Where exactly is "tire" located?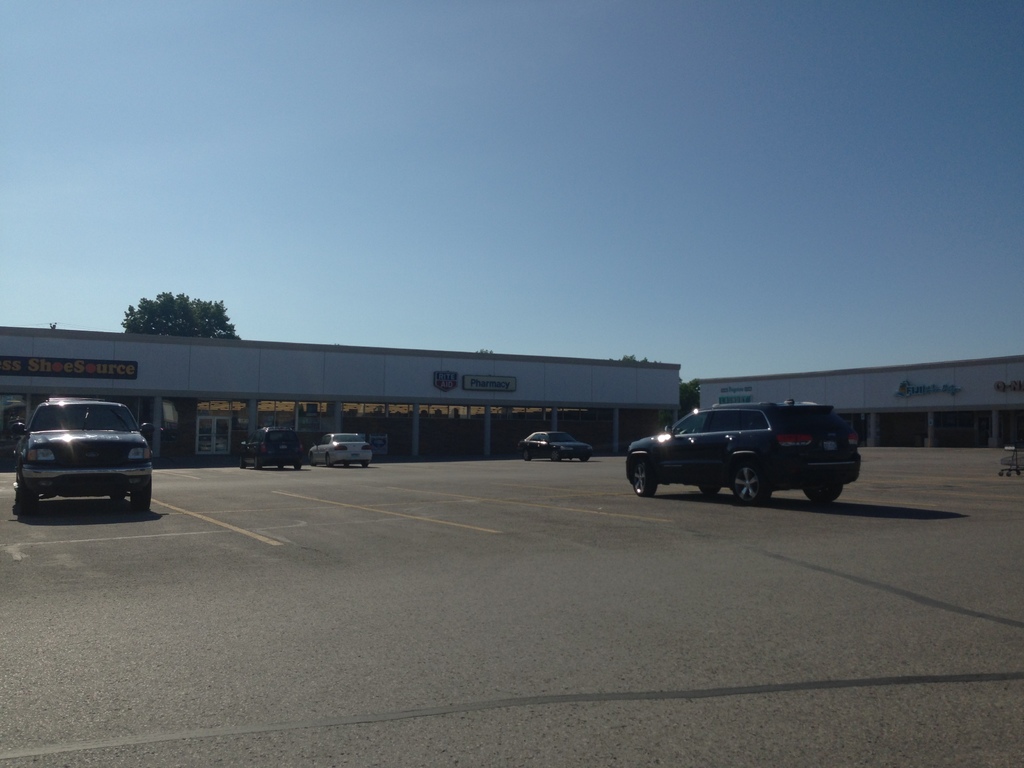
Its bounding box is BBox(132, 476, 152, 510).
